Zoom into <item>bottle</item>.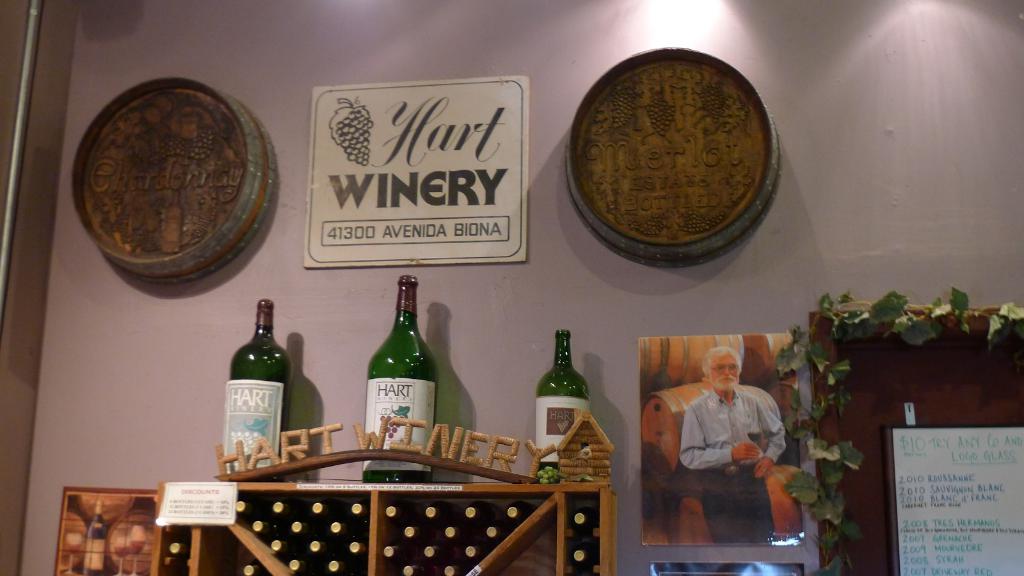
Zoom target: (x1=465, y1=499, x2=497, y2=524).
